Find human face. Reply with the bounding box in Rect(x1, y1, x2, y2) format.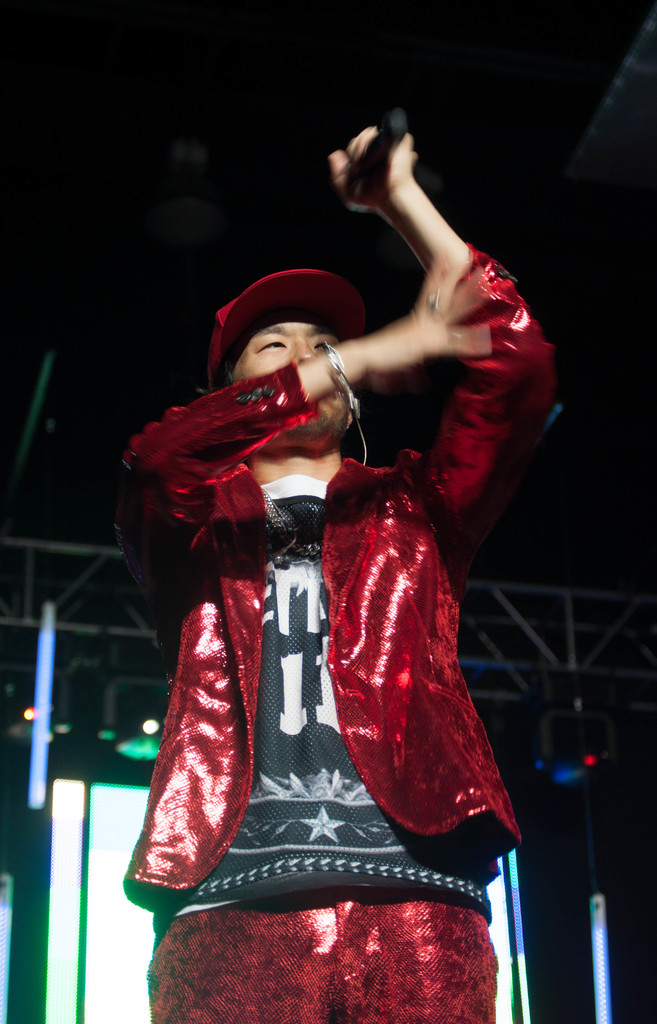
Rect(223, 308, 349, 452).
